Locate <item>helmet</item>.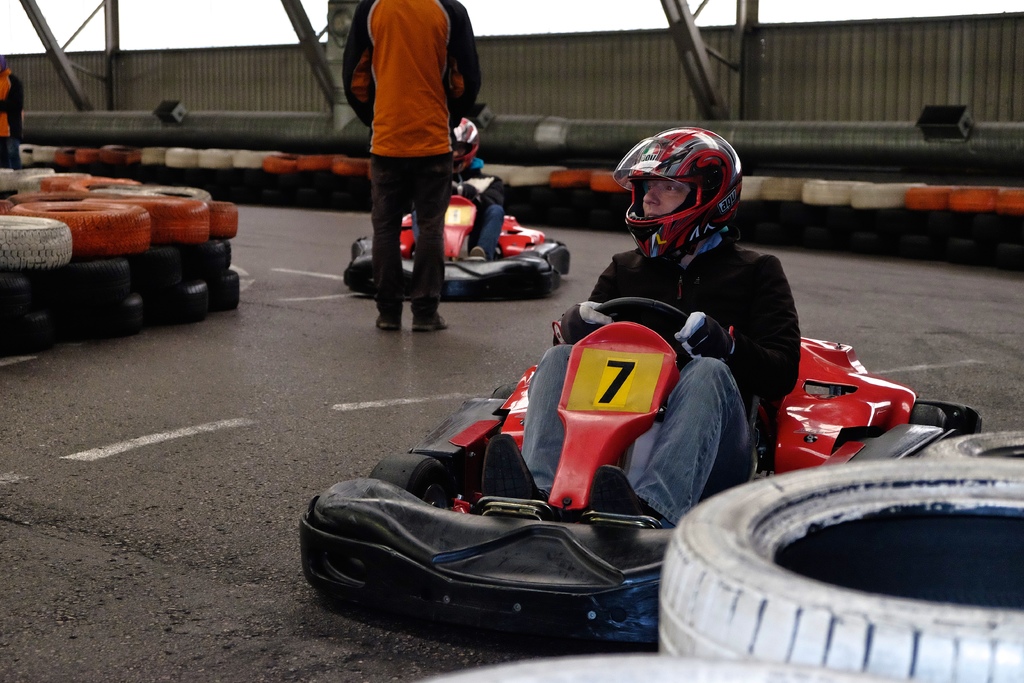
Bounding box: left=447, top=120, right=478, bottom=172.
